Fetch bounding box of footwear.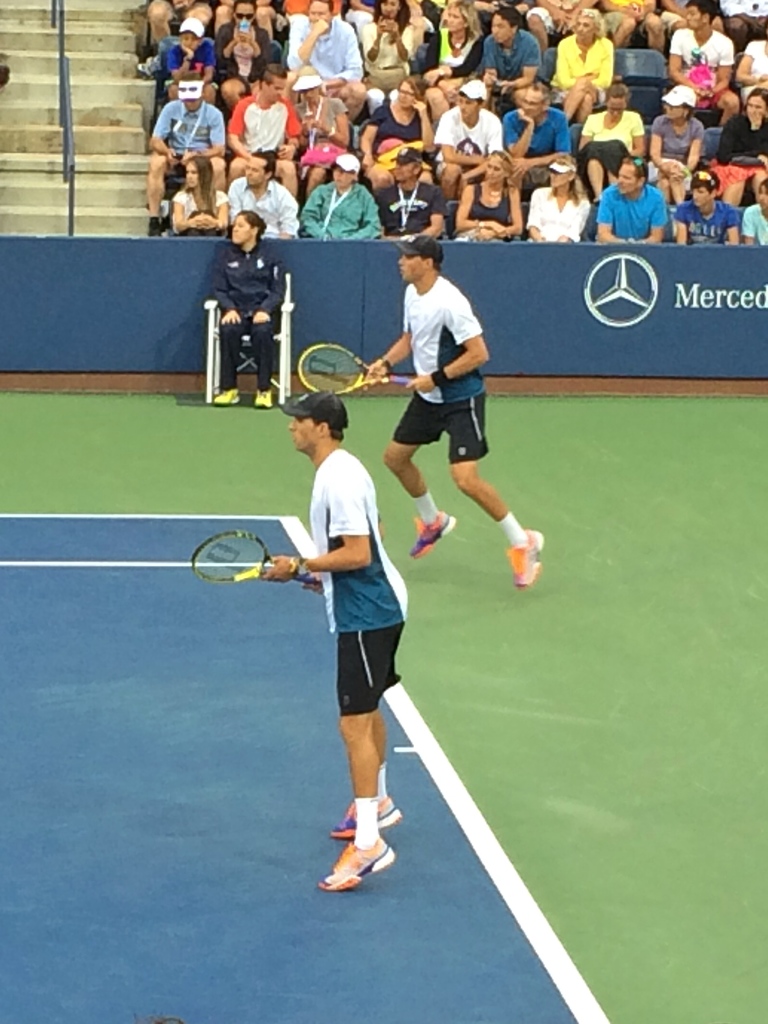
Bbox: BBox(331, 791, 401, 835).
